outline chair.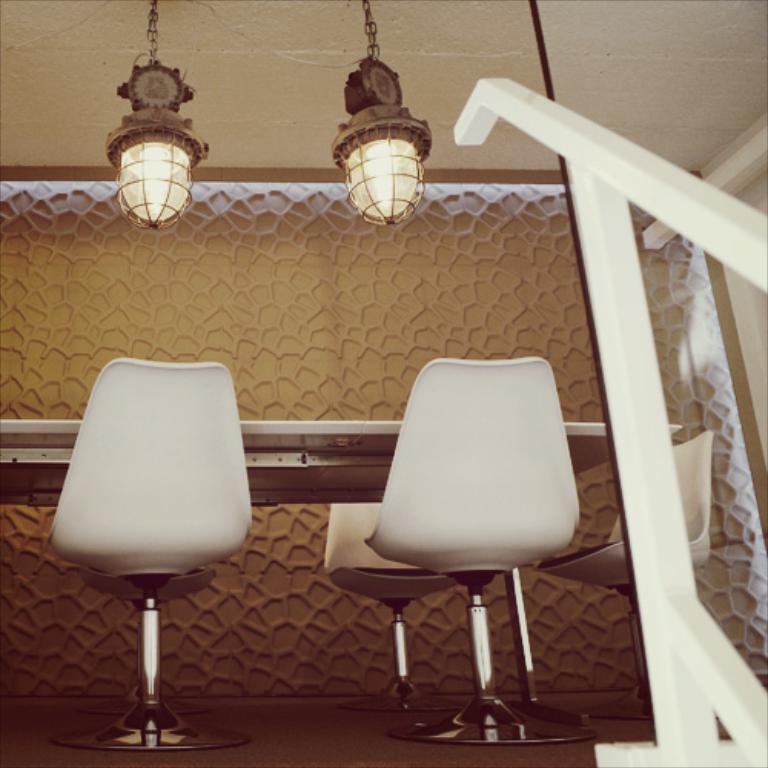
Outline: bbox(40, 352, 258, 754).
